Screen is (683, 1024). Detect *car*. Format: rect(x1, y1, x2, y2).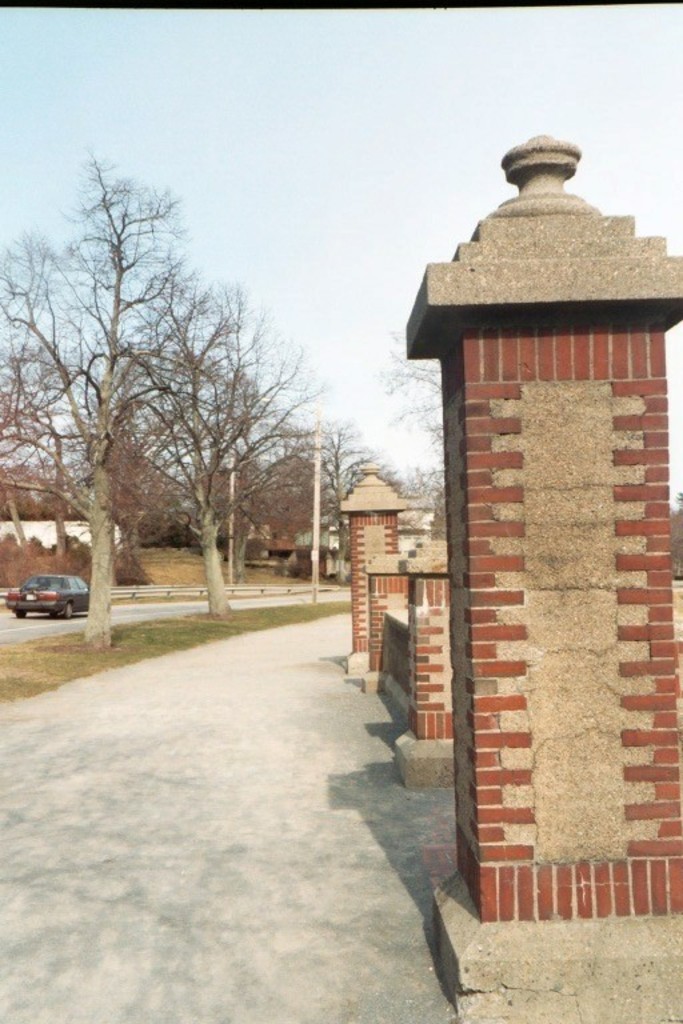
rect(0, 569, 85, 628).
